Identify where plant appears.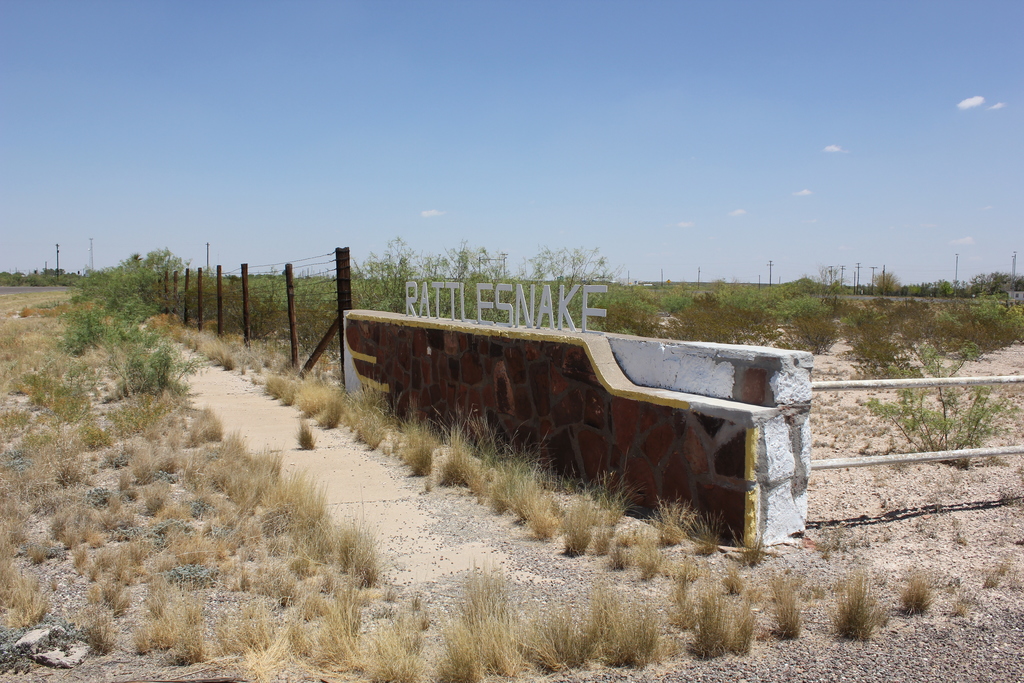
Appears at {"left": 530, "top": 488, "right": 568, "bottom": 557}.
